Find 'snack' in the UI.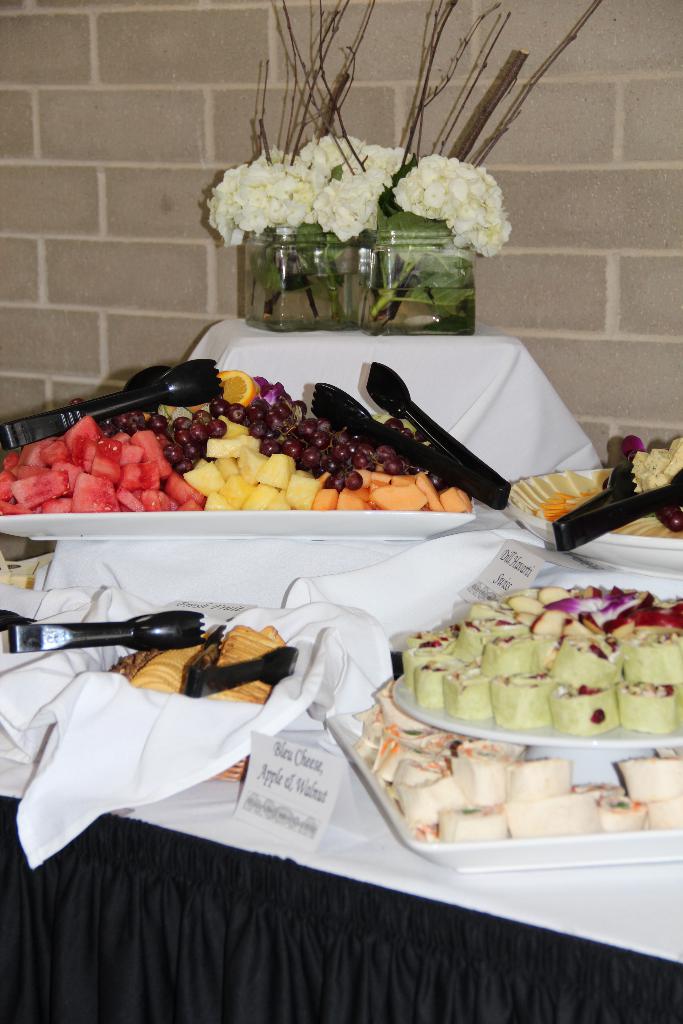
UI element at 106:630:193:700.
